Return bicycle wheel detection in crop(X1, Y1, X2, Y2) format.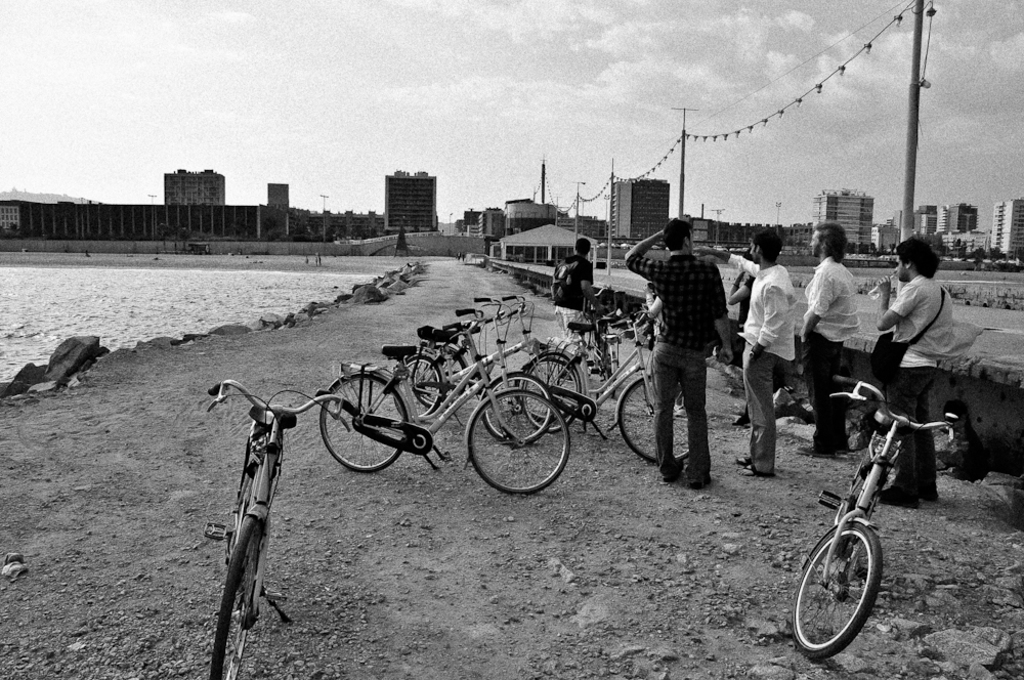
crop(413, 336, 477, 419).
